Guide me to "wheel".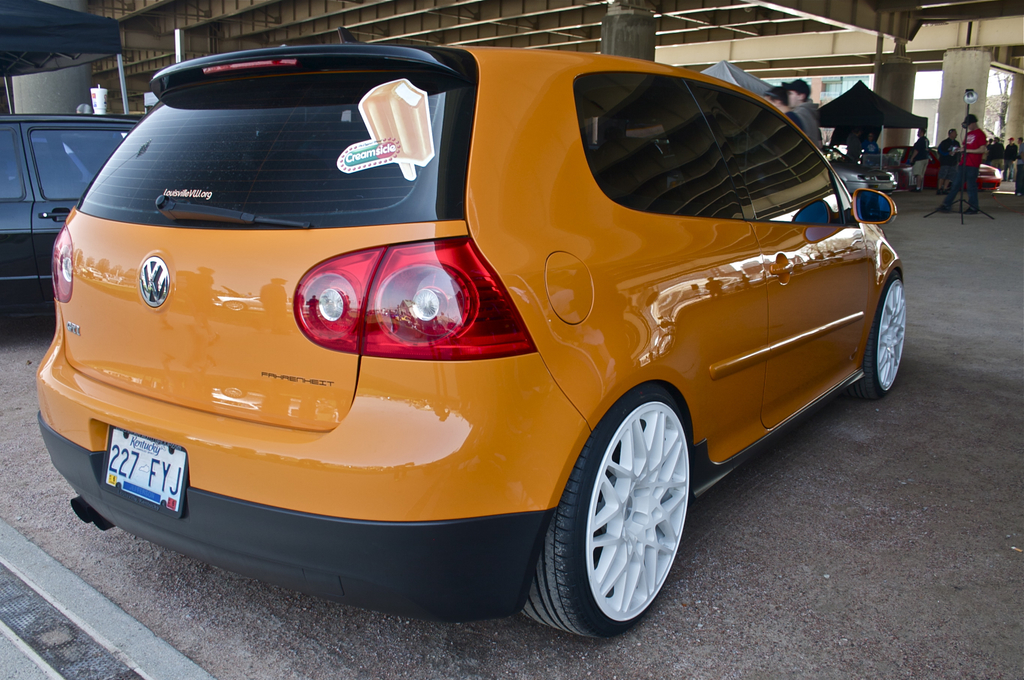
Guidance: 520/383/698/636.
